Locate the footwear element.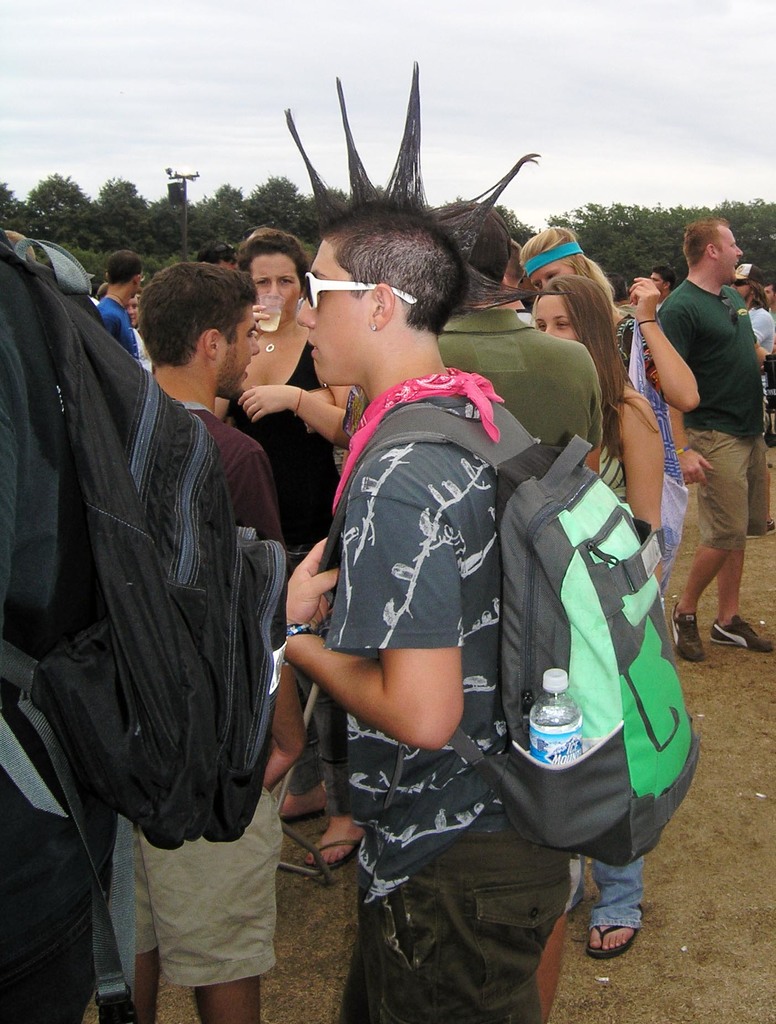
Element bbox: <bbox>302, 838, 362, 877</bbox>.
